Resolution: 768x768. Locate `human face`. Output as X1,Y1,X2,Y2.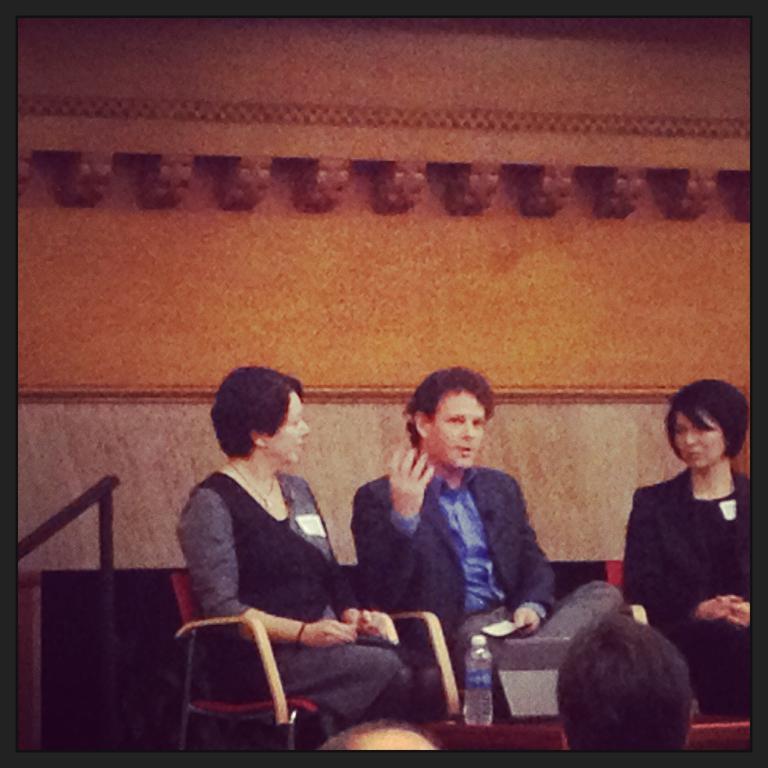
261,386,307,465.
